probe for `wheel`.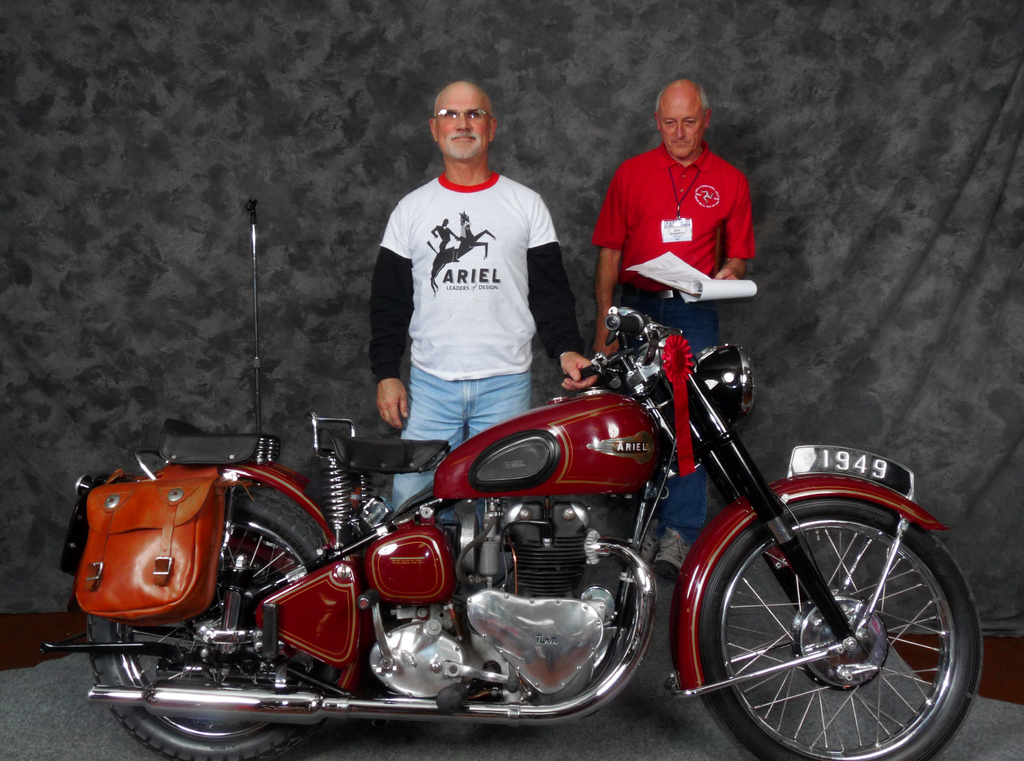
Probe result: x1=703, y1=509, x2=976, y2=749.
